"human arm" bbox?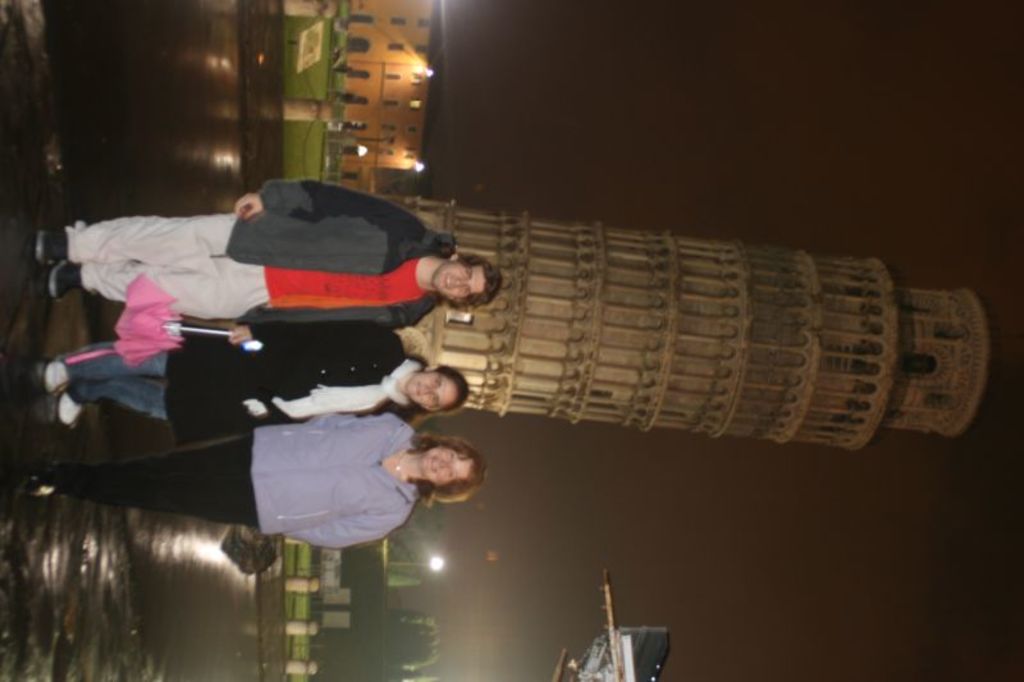
[280, 339, 385, 429]
